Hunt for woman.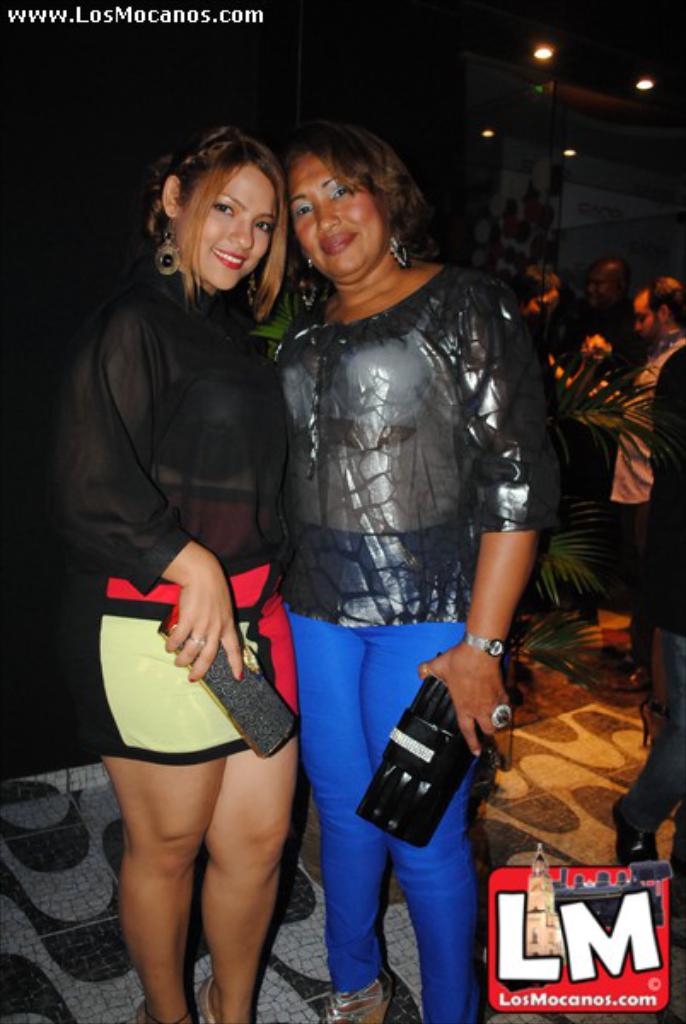
Hunted down at bbox=[67, 118, 305, 1022].
